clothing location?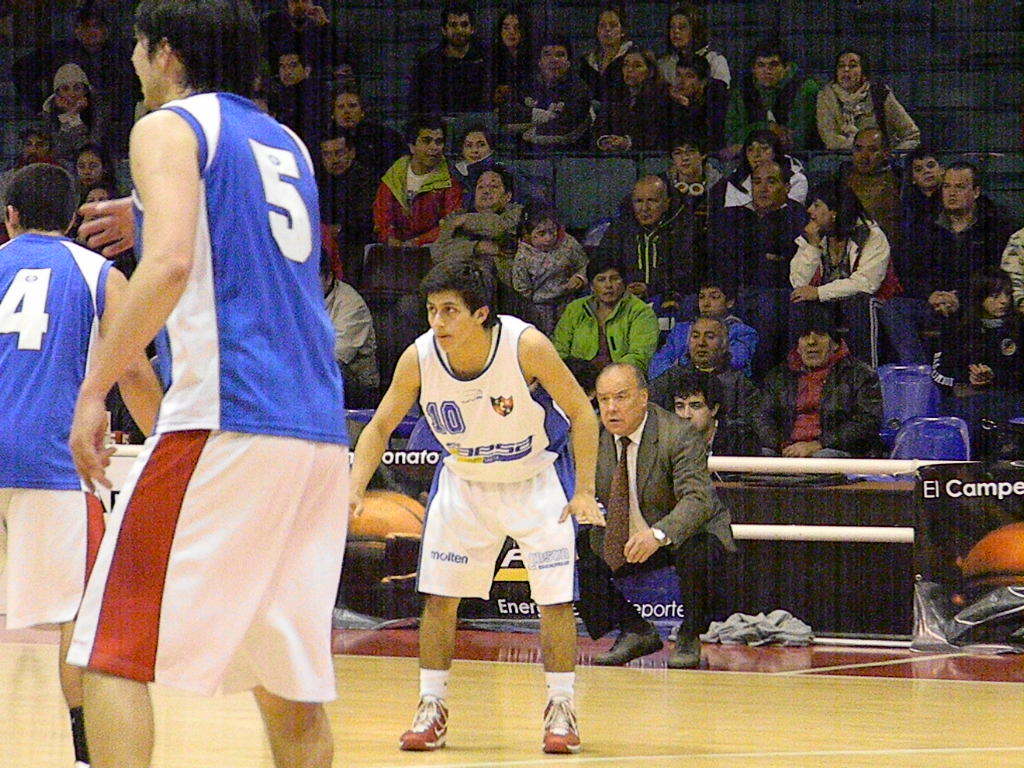
box(580, 44, 634, 99)
